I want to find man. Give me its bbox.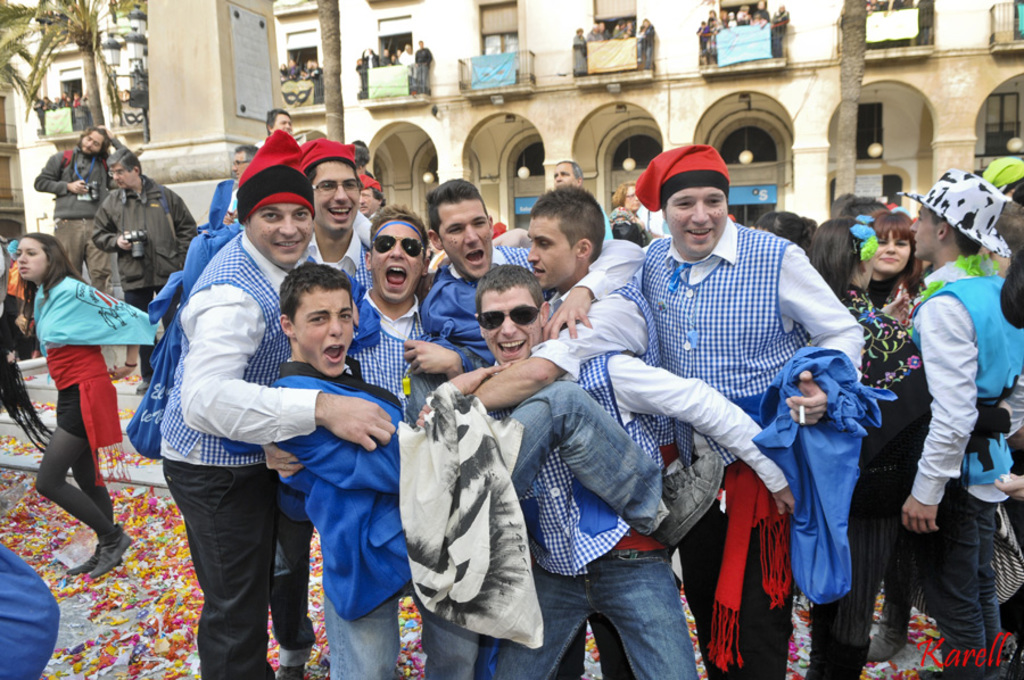
rect(412, 179, 560, 379).
